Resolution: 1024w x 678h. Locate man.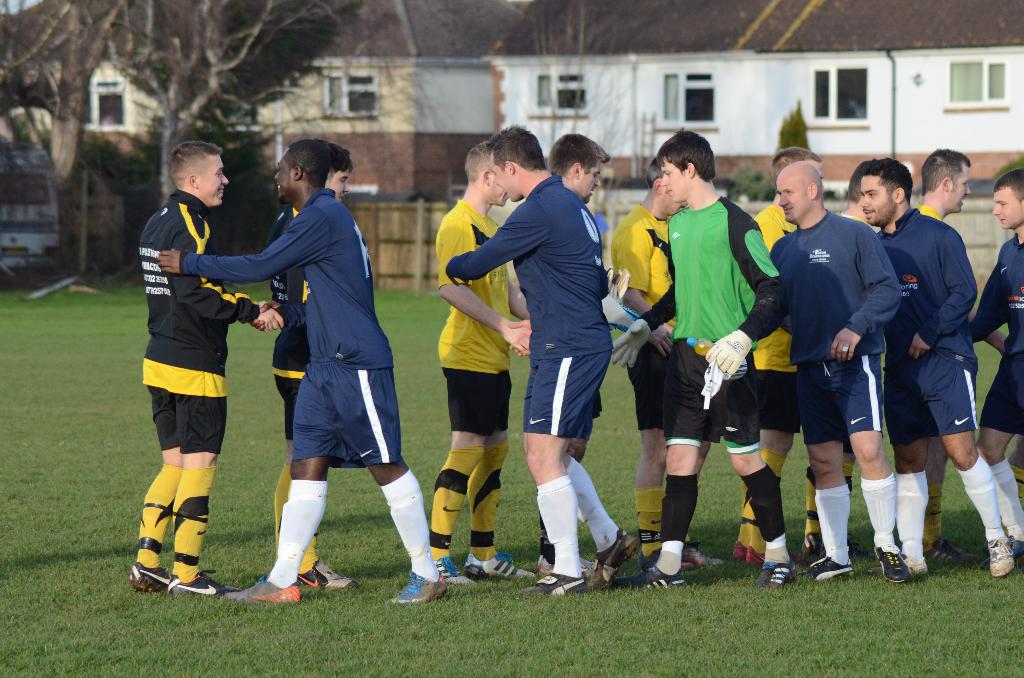
bbox=[424, 140, 540, 592].
